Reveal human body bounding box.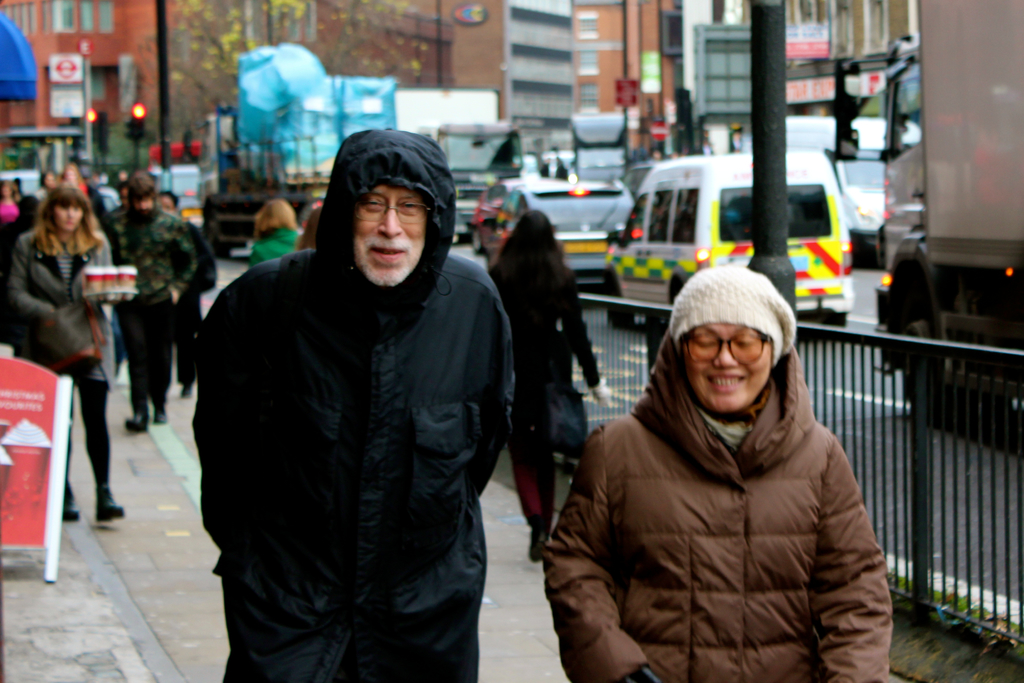
Revealed: (488,210,609,562).
